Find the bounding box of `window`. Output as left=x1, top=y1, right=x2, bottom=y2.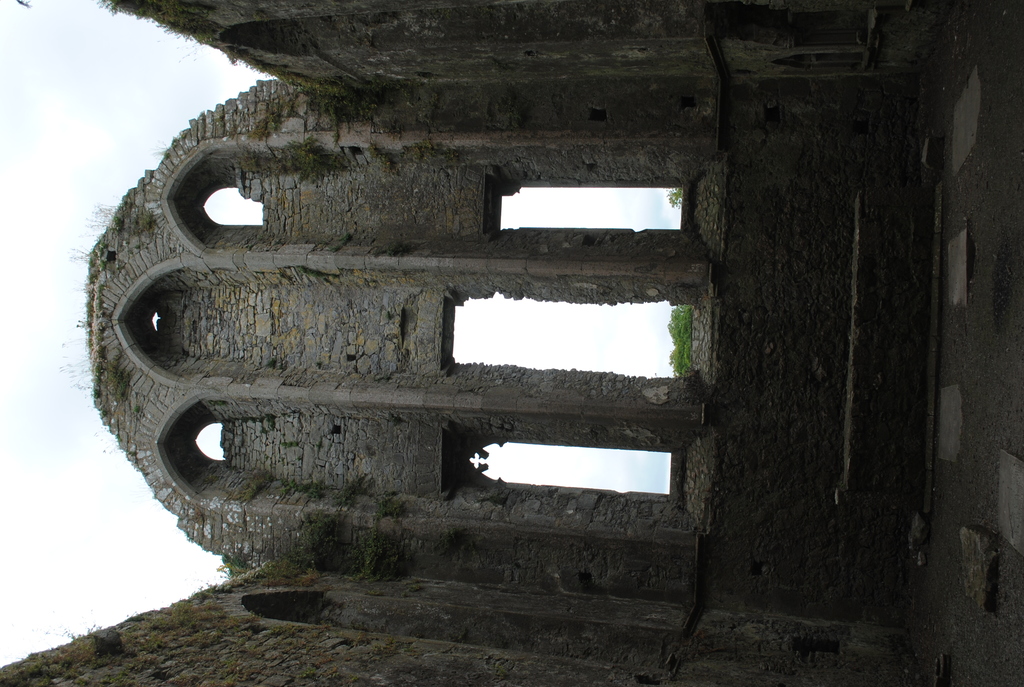
left=195, top=422, right=228, bottom=462.
